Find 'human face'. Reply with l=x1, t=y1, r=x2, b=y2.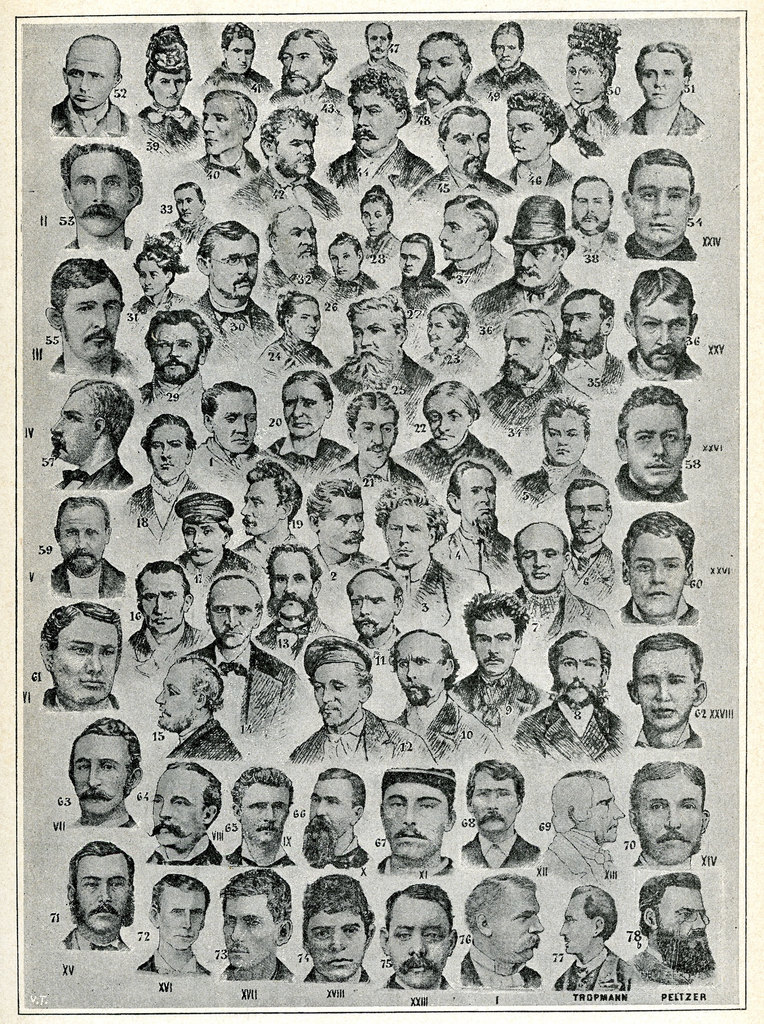
l=559, t=899, r=591, b=954.
